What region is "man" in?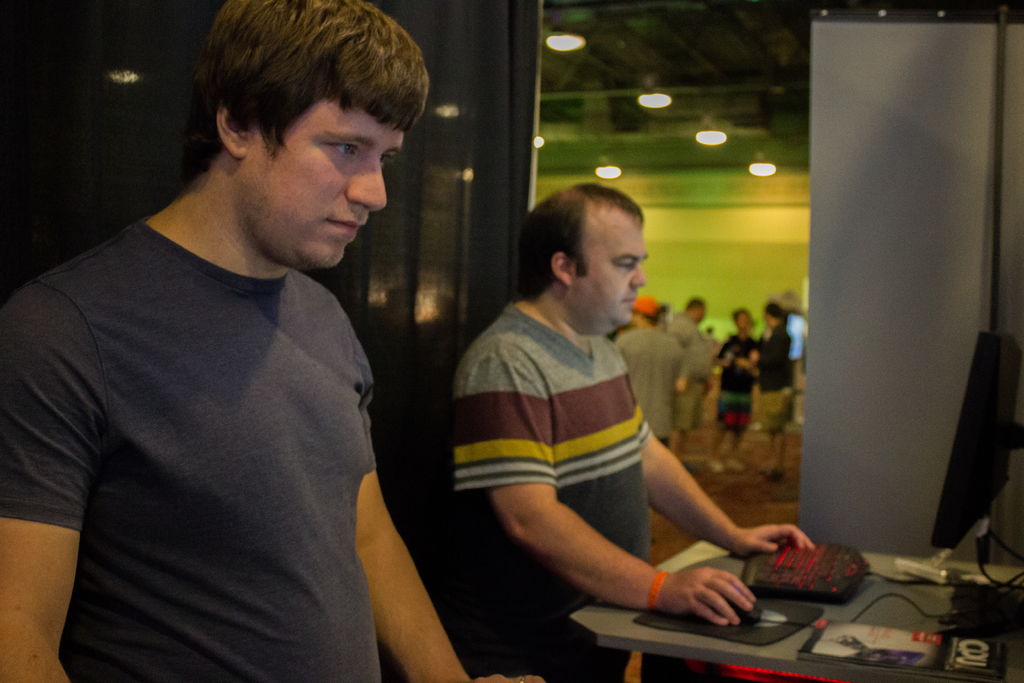
bbox=[444, 183, 820, 682].
